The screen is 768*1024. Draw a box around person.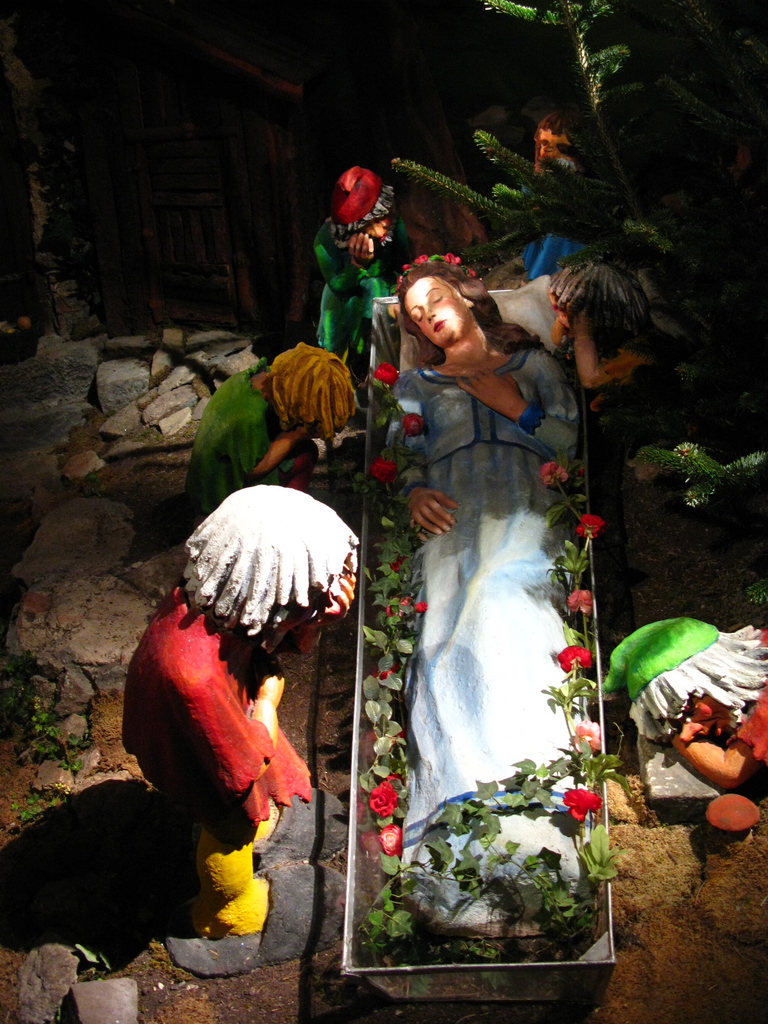
392/253/612/947.
